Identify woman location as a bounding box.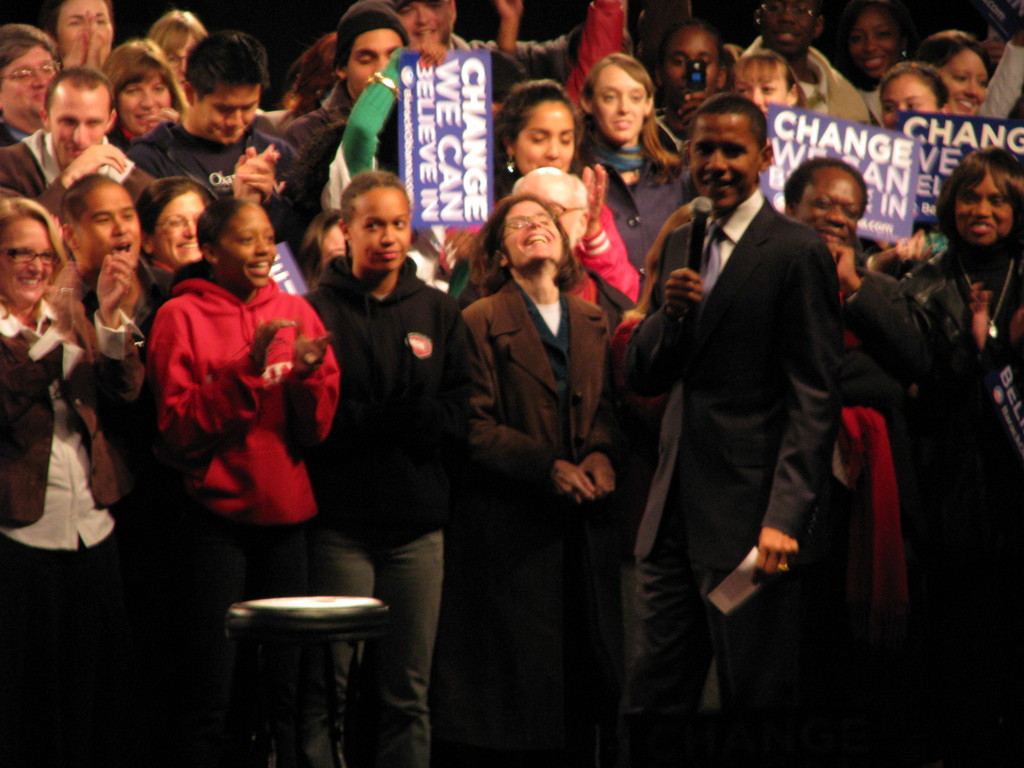
select_region(656, 19, 730, 146).
